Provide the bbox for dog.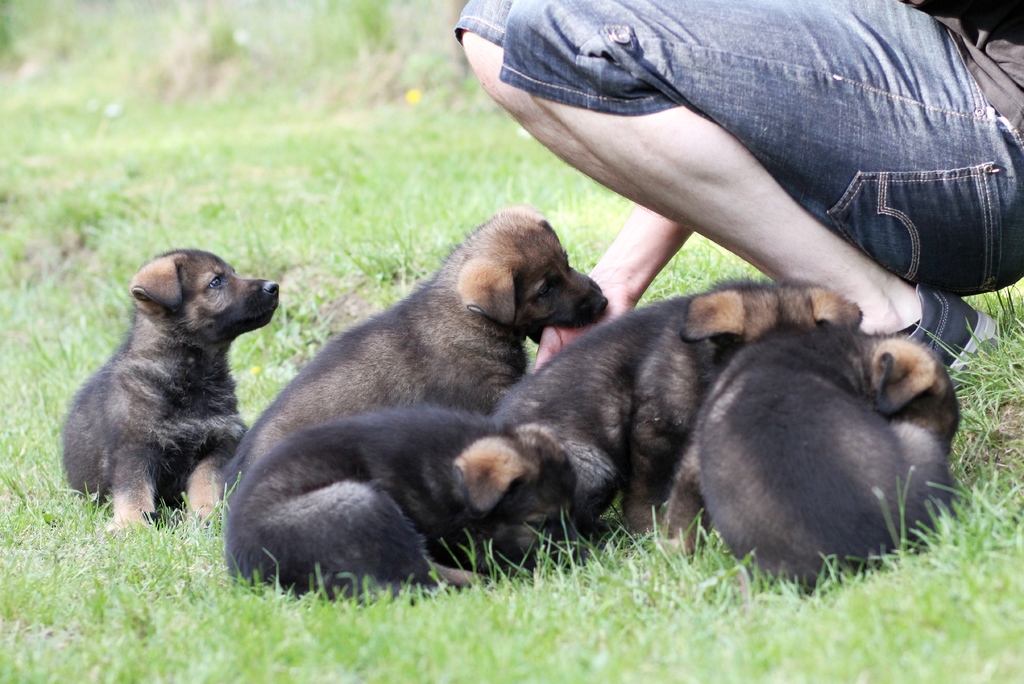
pyautogui.locateOnScreen(225, 207, 615, 529).
